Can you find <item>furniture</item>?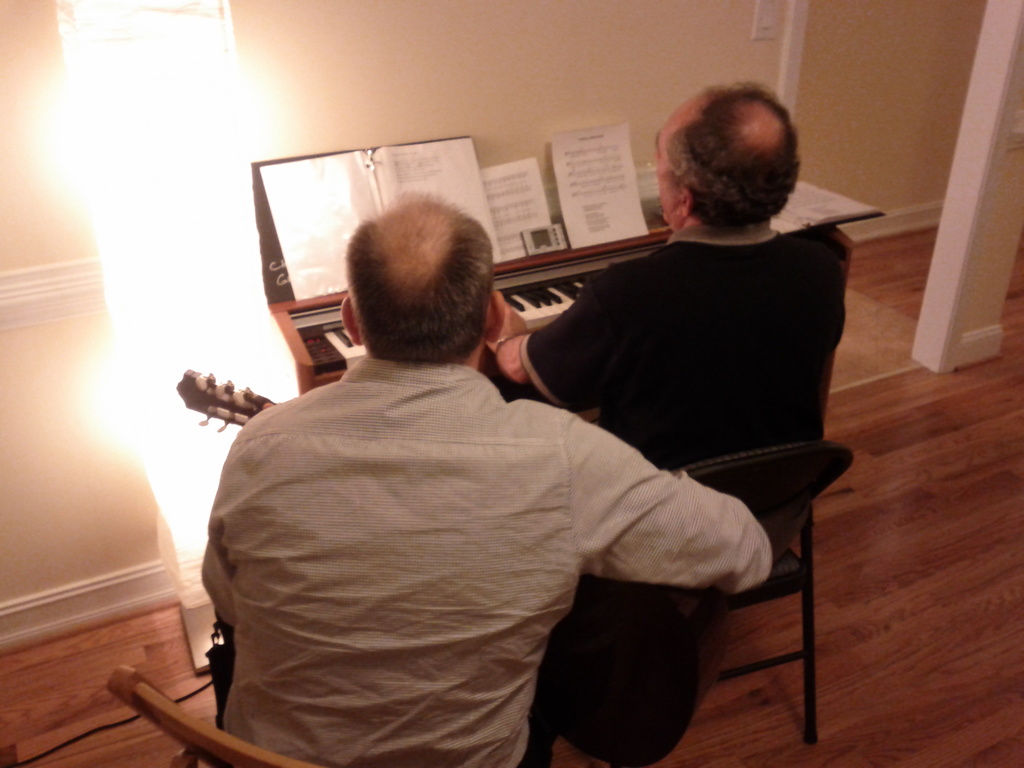
Yes, bounding box: 105 662 332 767.
